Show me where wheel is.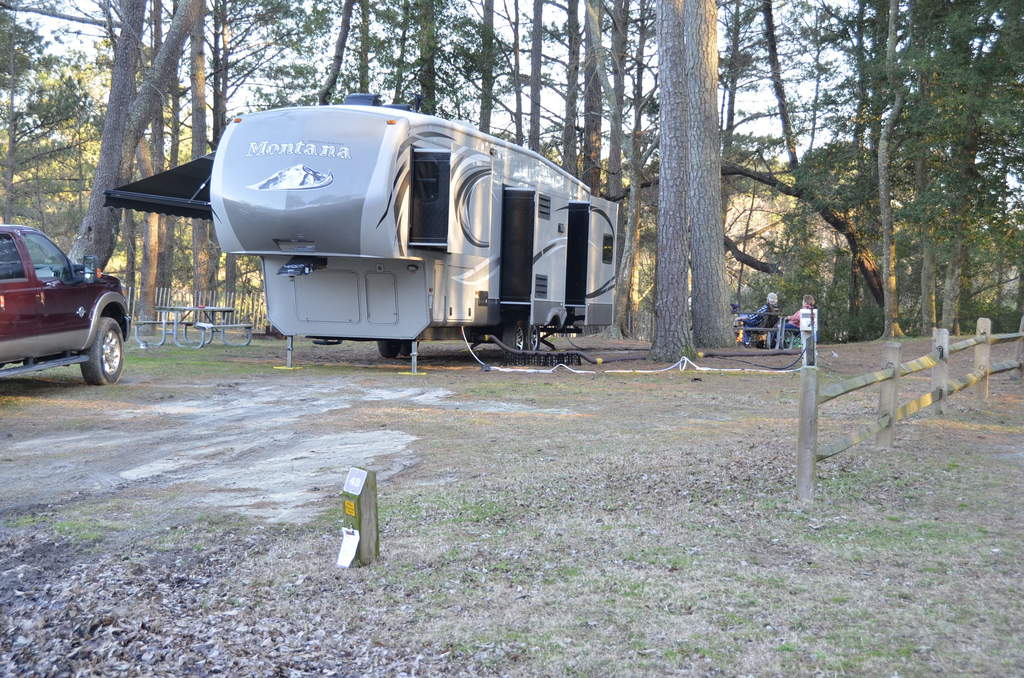
wheel is at BBox(80, 318, 124, 383).
